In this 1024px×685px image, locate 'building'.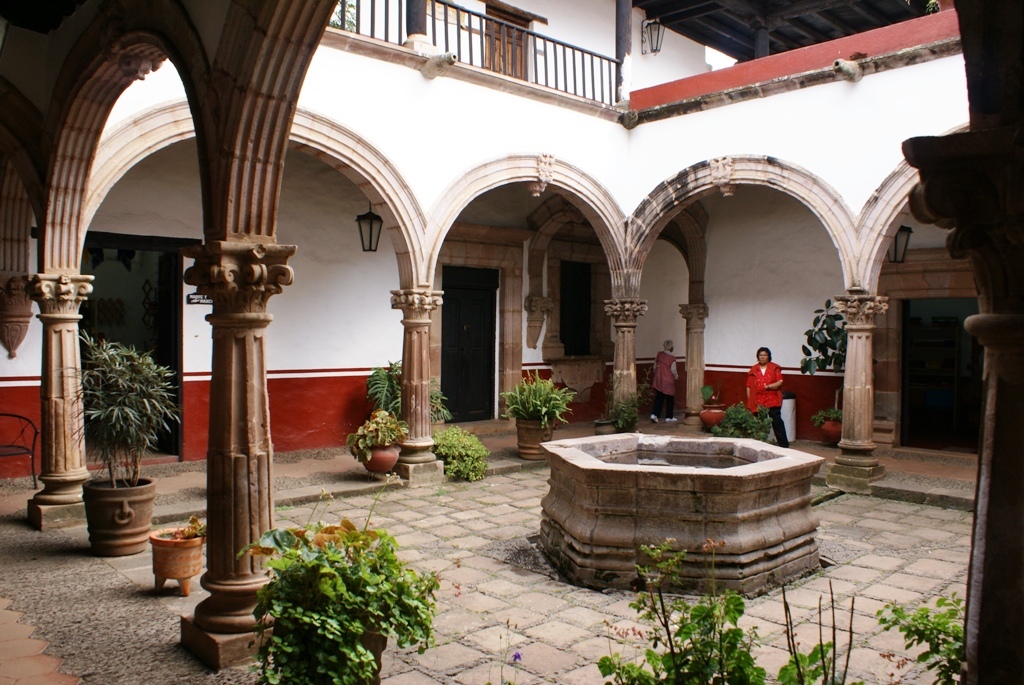
Bounding box: 0,0,1023,684.
